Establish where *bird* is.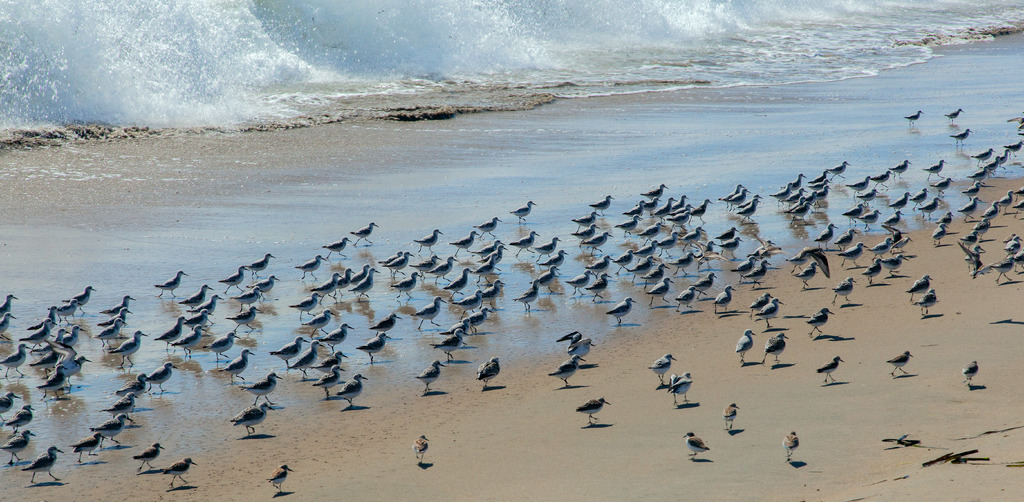
Established at l=886, t=252, r=902, b=275.
